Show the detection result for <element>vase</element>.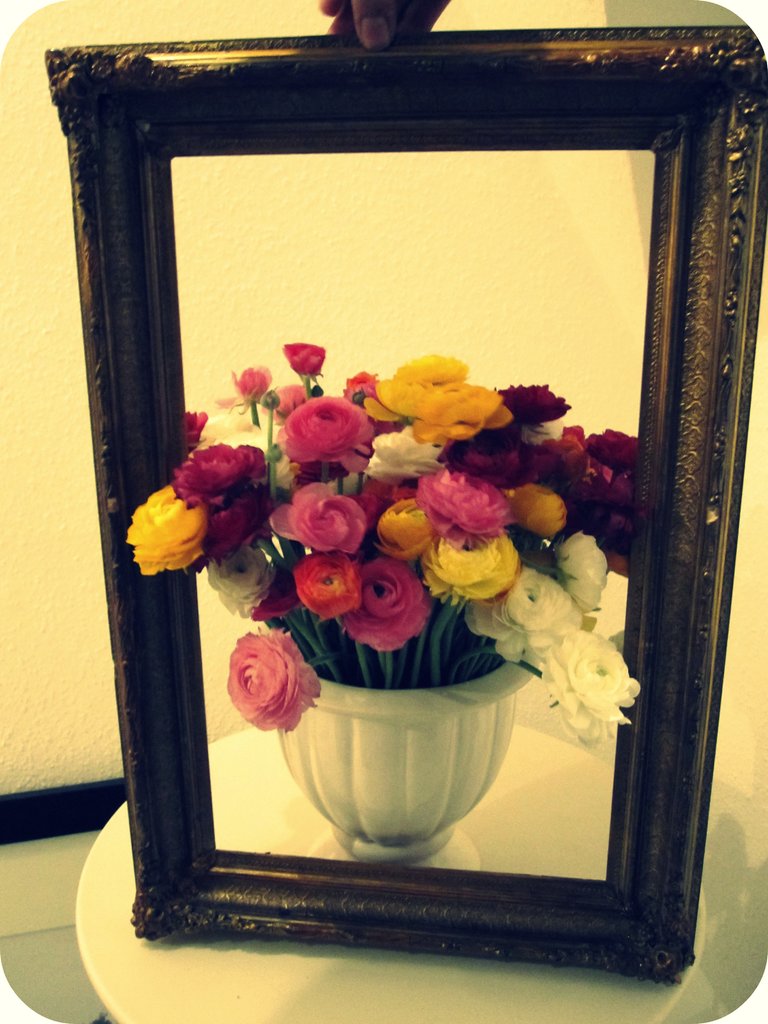
[276, 640, 540, 863].
